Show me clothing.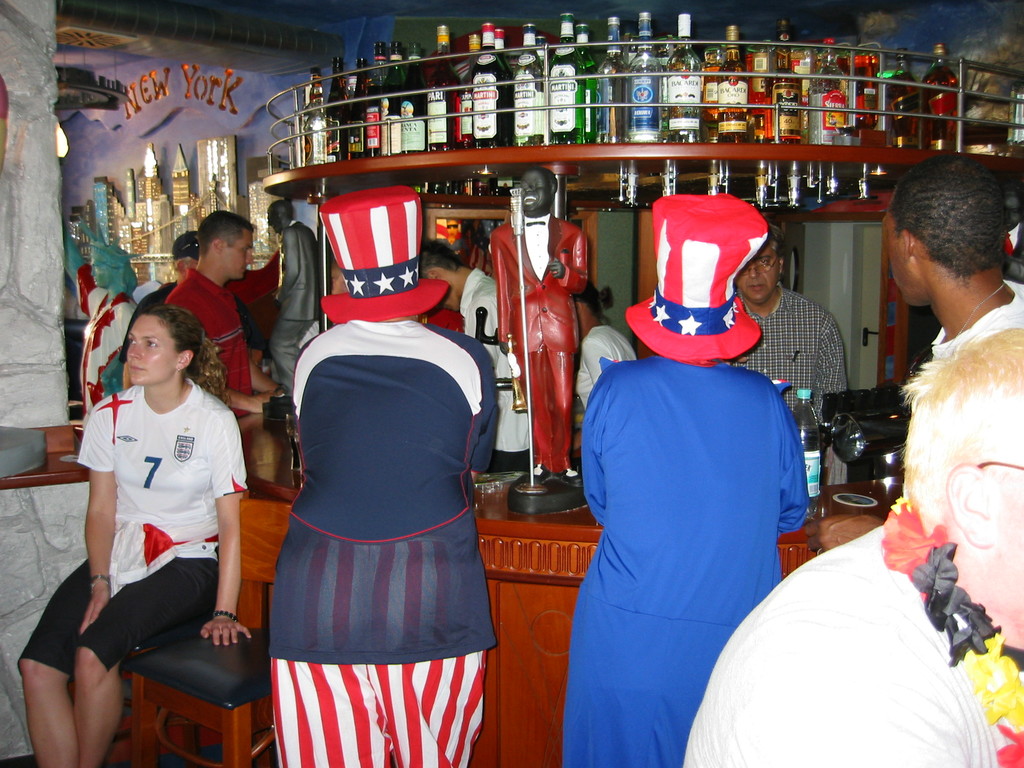
clothing is here: <bbox>930, 278, 1023, 362</bbox>.
